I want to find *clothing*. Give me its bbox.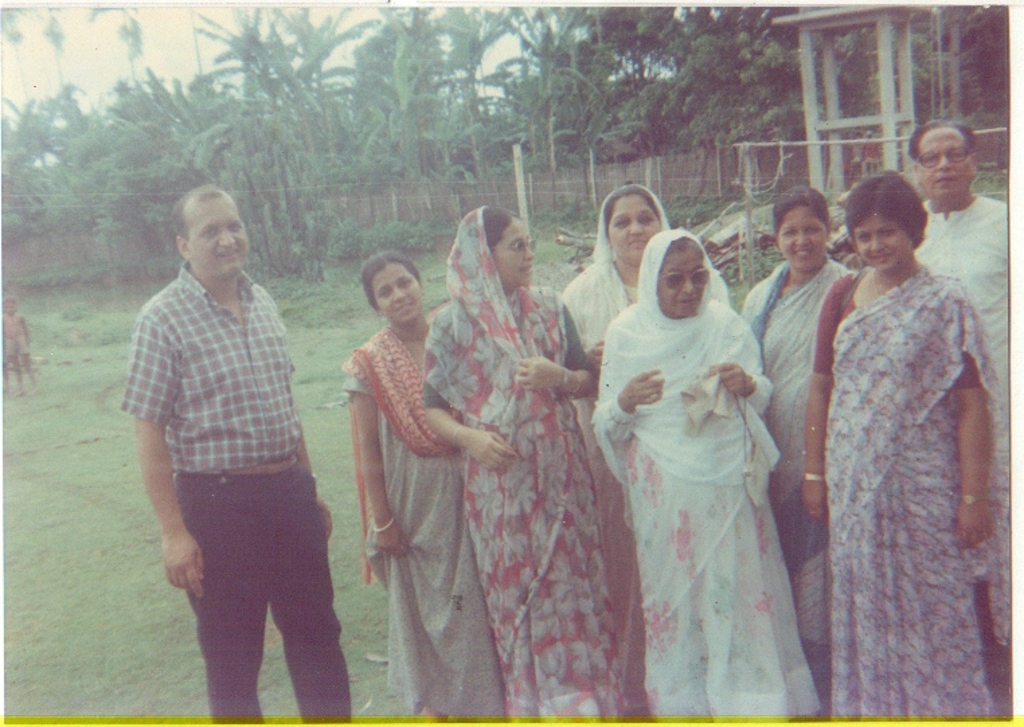
l=868, t=141, r=875, b=165.
